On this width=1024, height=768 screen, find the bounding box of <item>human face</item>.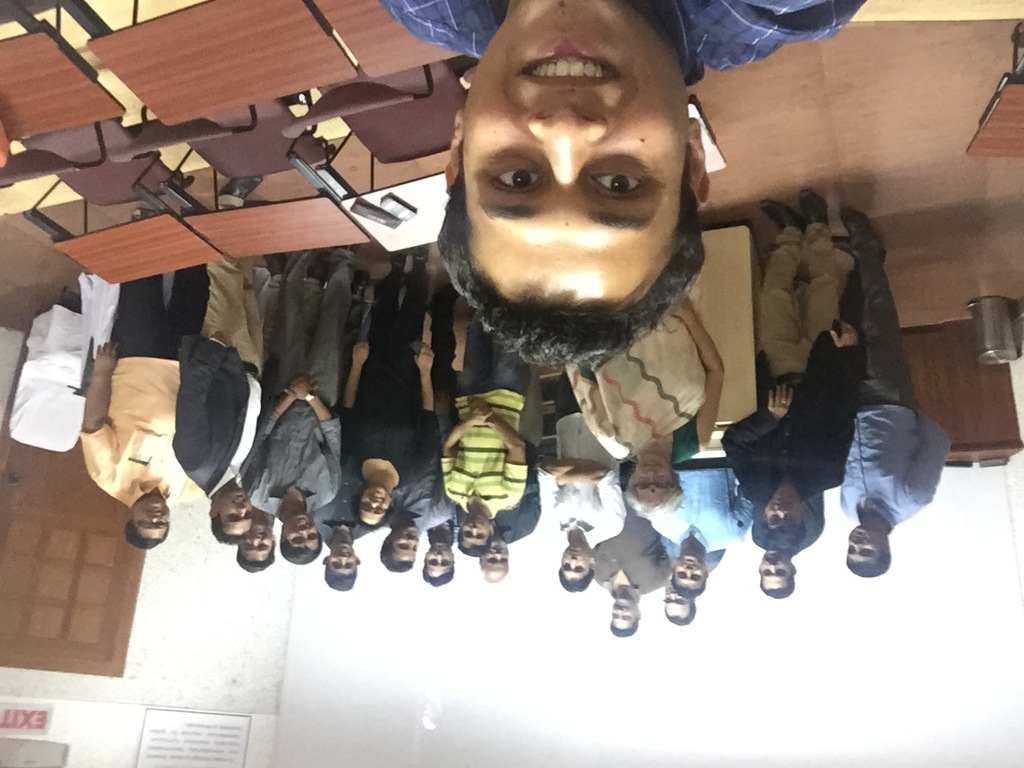
Bounding box: (359, 485, 393, 523).
